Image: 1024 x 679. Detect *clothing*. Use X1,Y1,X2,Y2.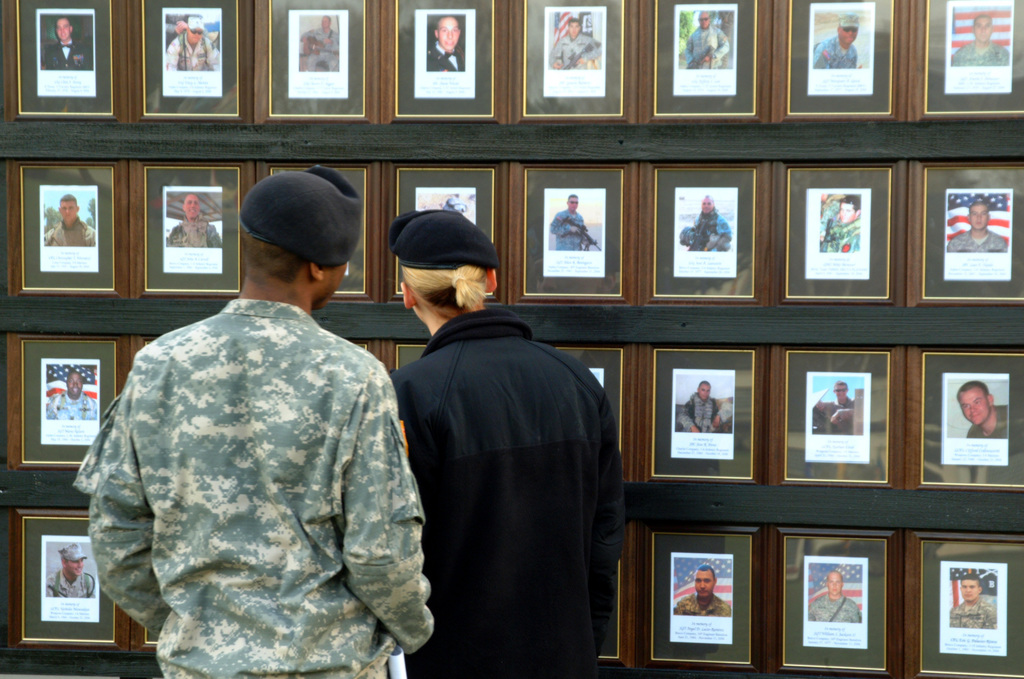
683,22,730,69.
